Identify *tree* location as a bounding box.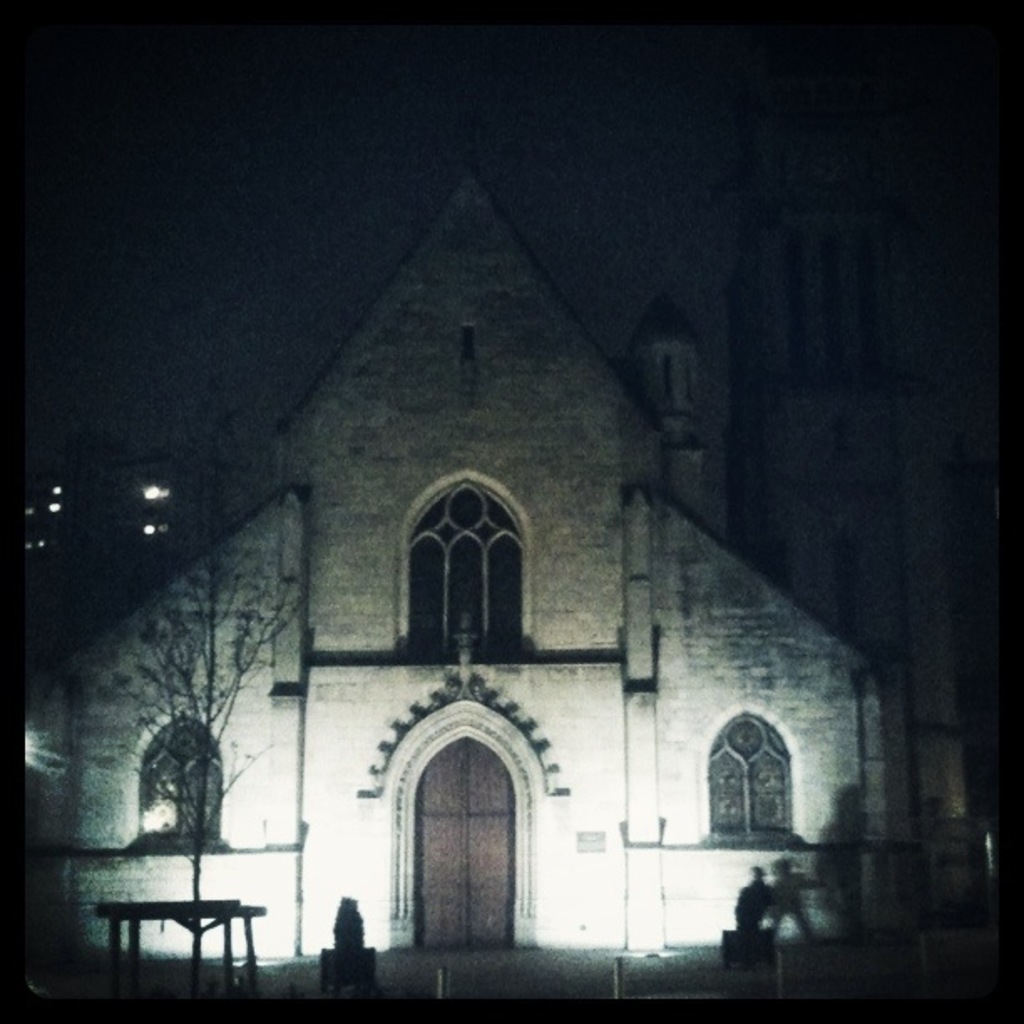
pyautogui.locateOnScreen(62, 368, 310, 1012).
